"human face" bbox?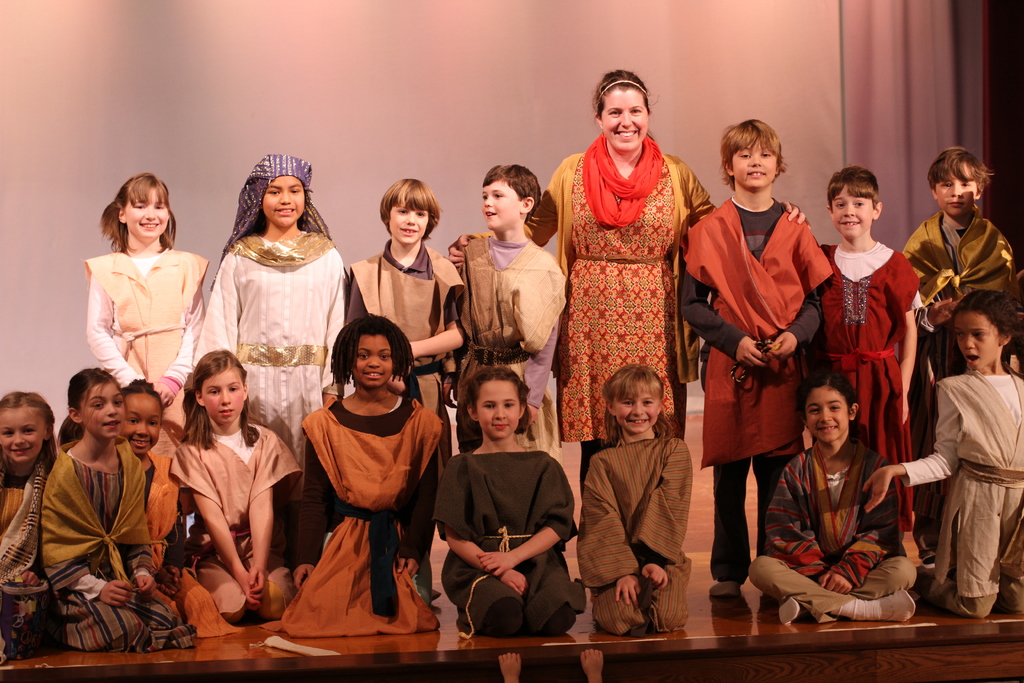
box(261, 174, 306, 229)
